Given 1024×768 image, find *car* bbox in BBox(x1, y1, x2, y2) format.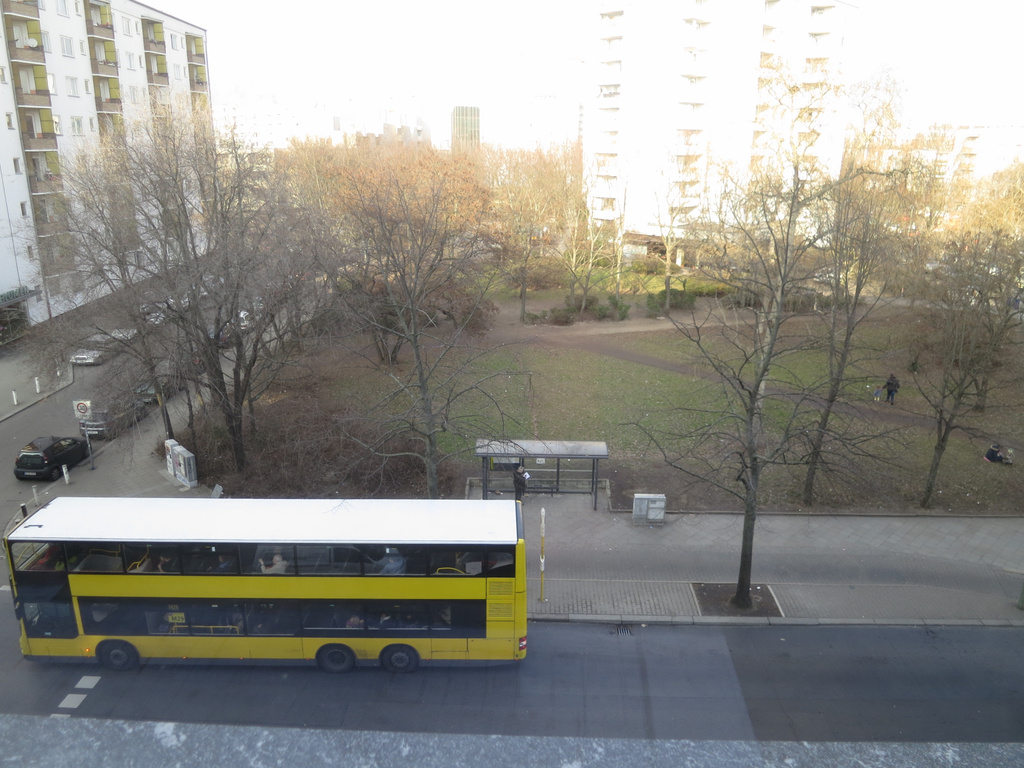
BBox(67, 338, 123, 368).
